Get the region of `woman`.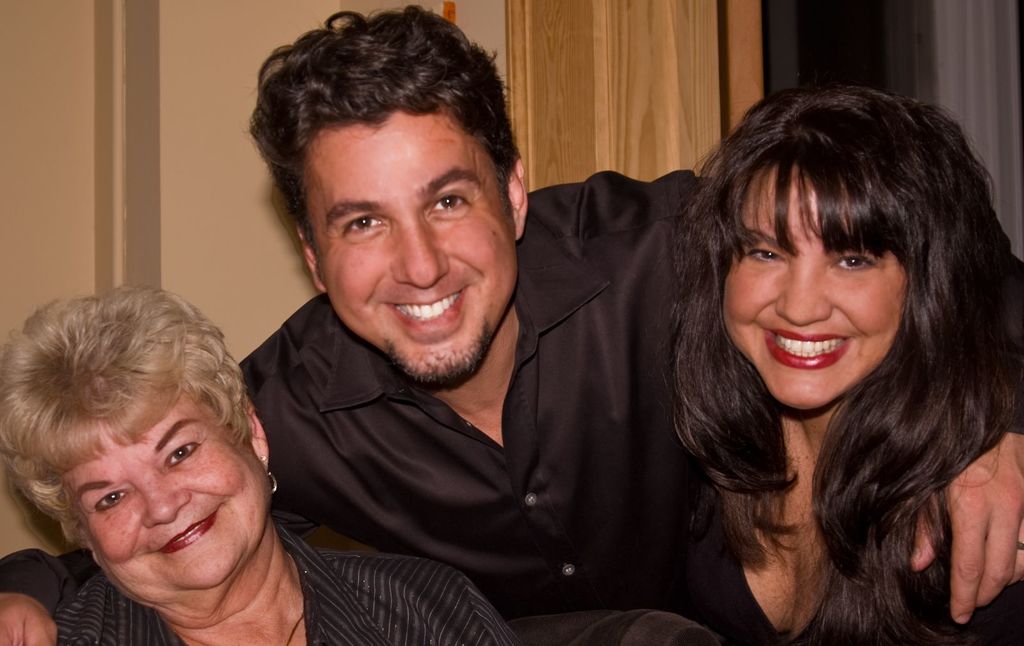
l=586, t=61, r=1023, b=645.
